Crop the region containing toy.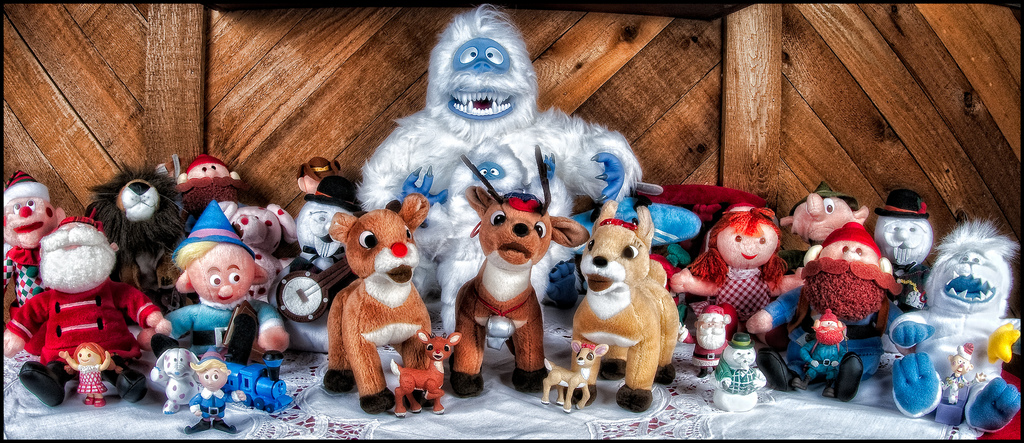
Crop region: 803/305/879/389.
